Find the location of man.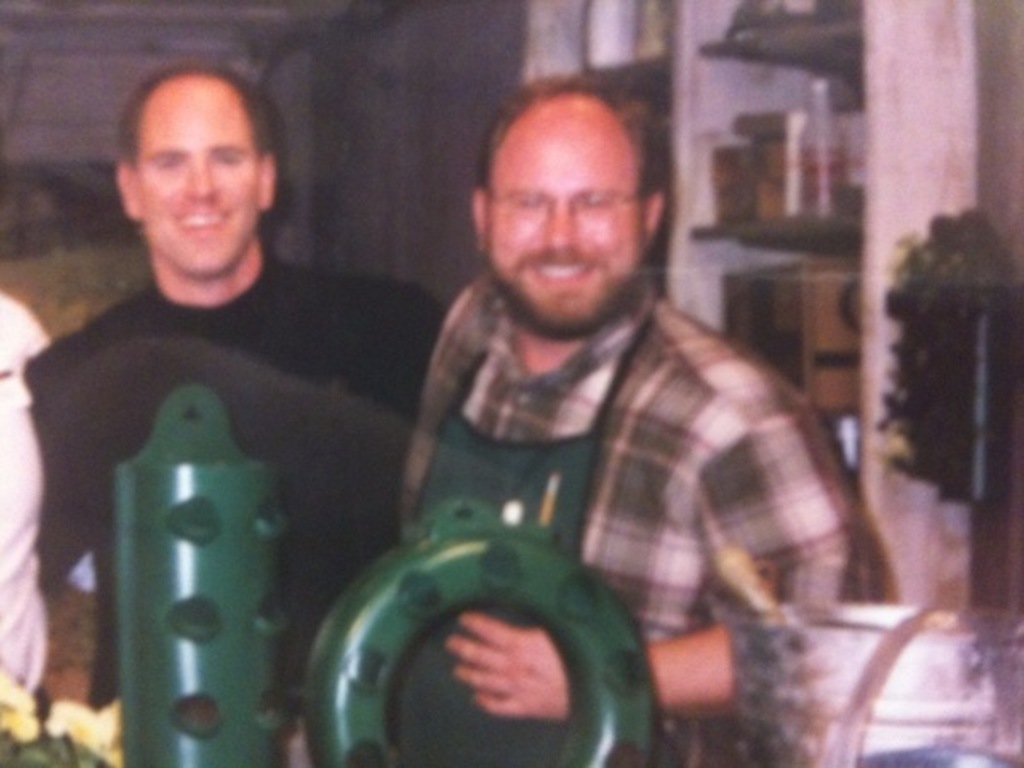
Location: rect(19, 56, 394, 671).
